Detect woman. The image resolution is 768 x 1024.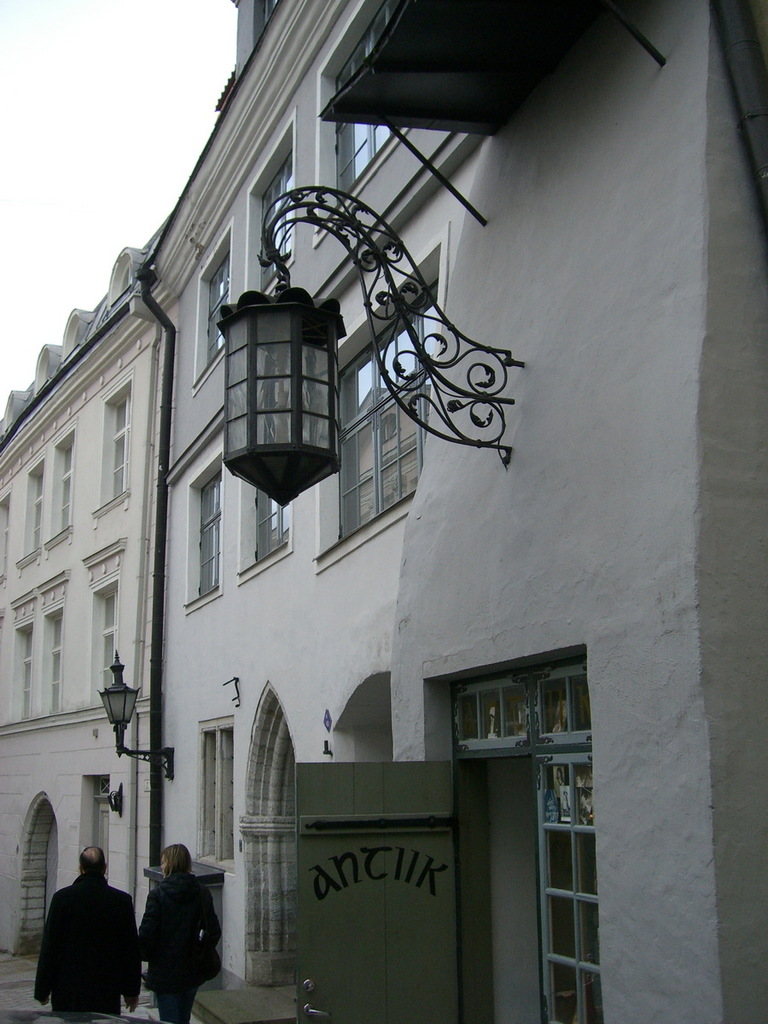
bbox=[121, 839, 212, 1018].
